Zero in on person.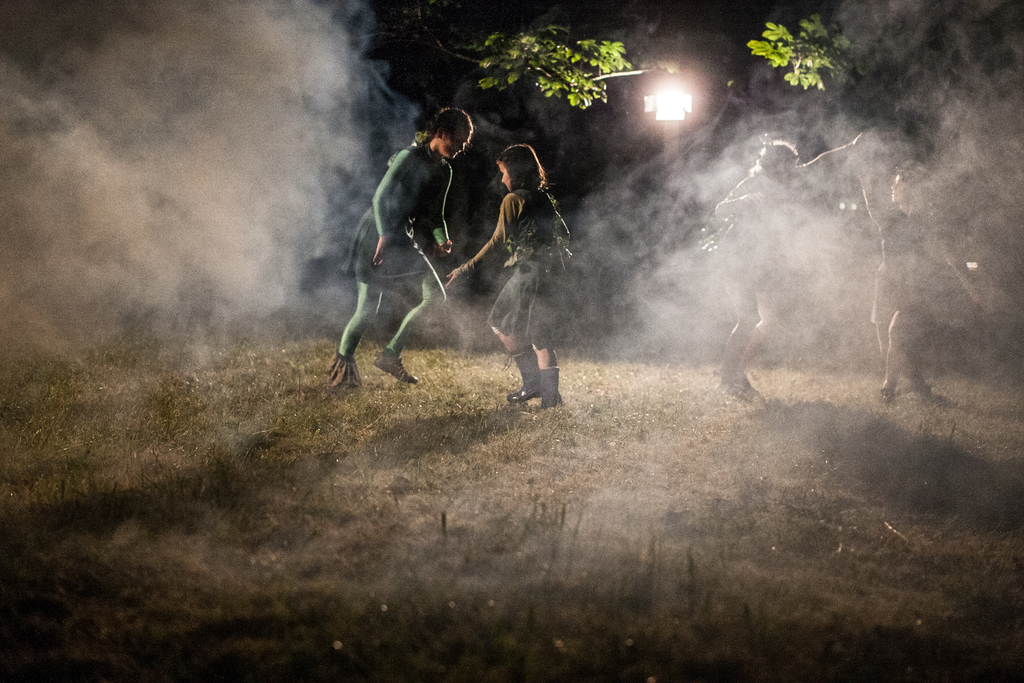
Zeroed in: [x1=710, y1=128, x2=862, y2=412].
